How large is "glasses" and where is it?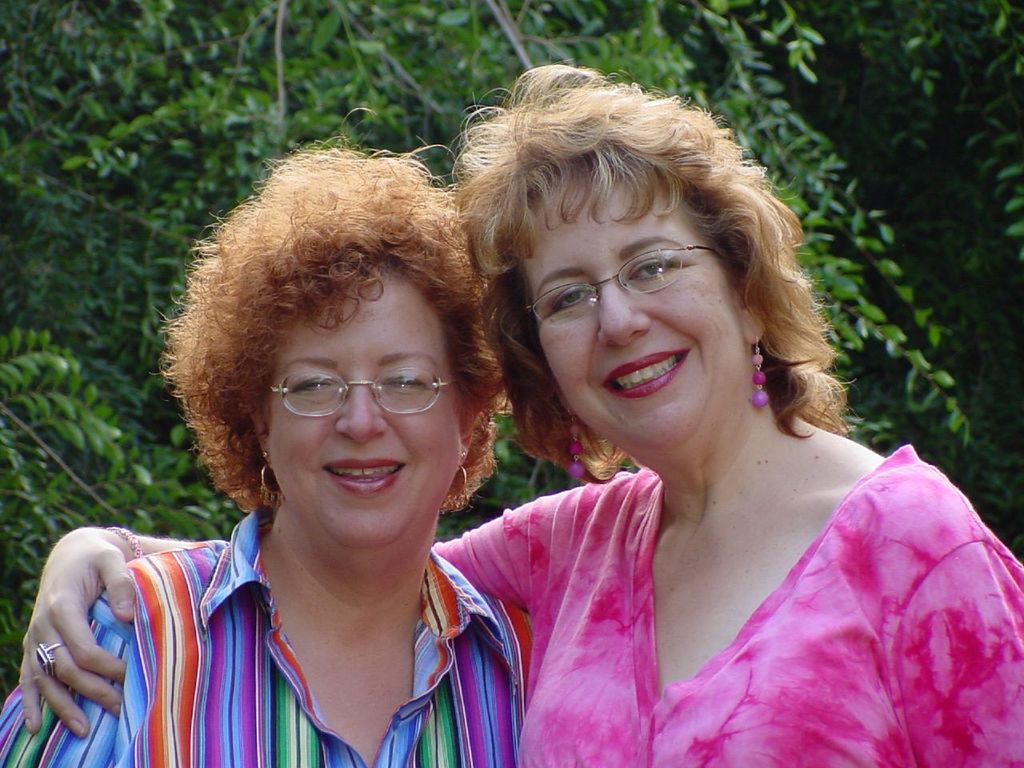
Bounding box: detection(526, 246, 718, 326).
